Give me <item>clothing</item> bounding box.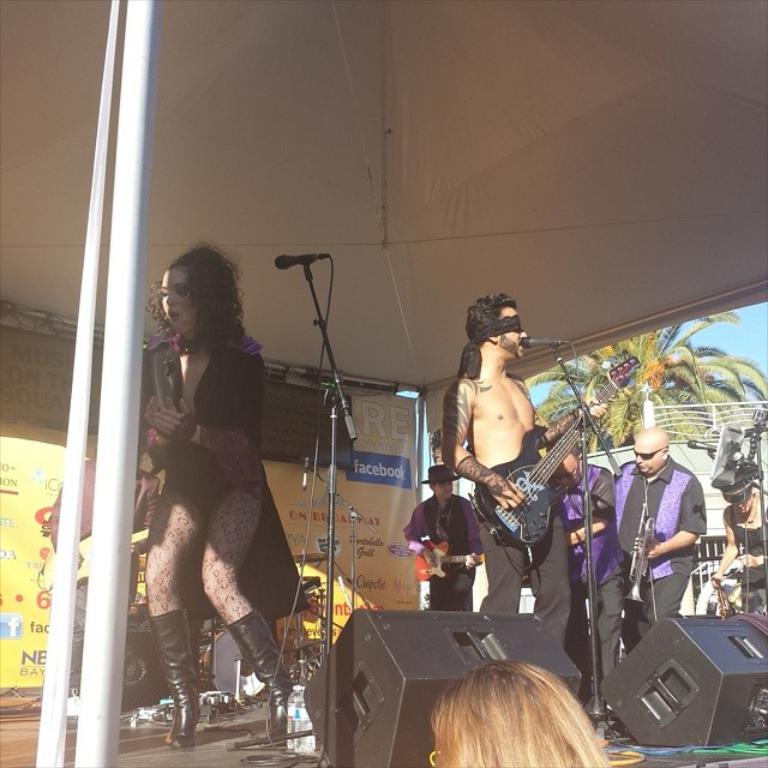
locate(134, 336, 314, 626).
